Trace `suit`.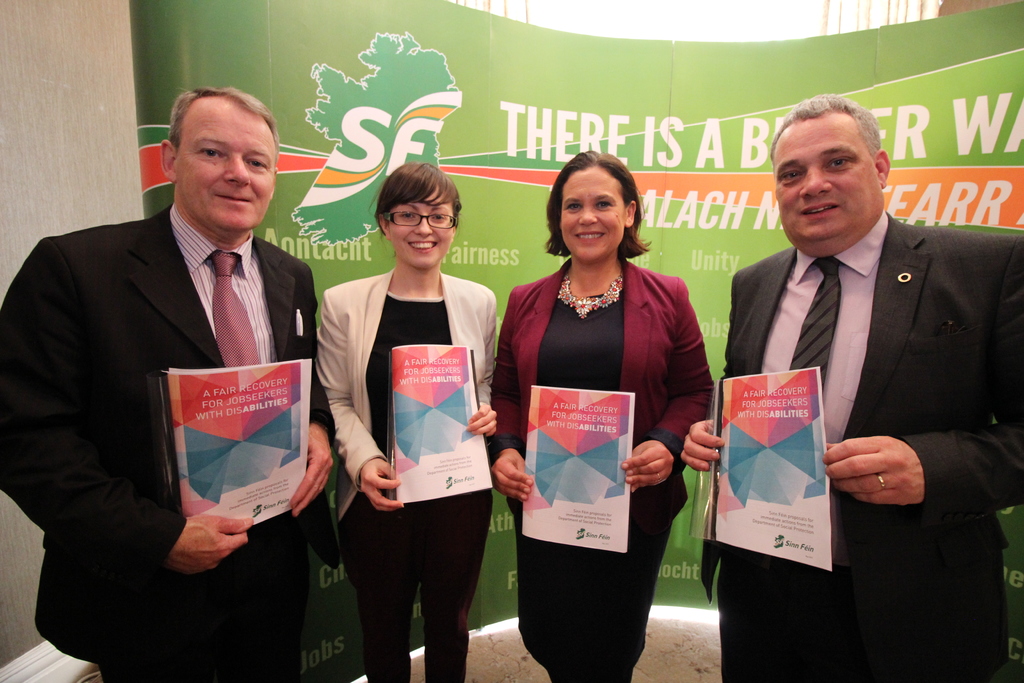
Traced to box=[81, 138, 351, 636].
